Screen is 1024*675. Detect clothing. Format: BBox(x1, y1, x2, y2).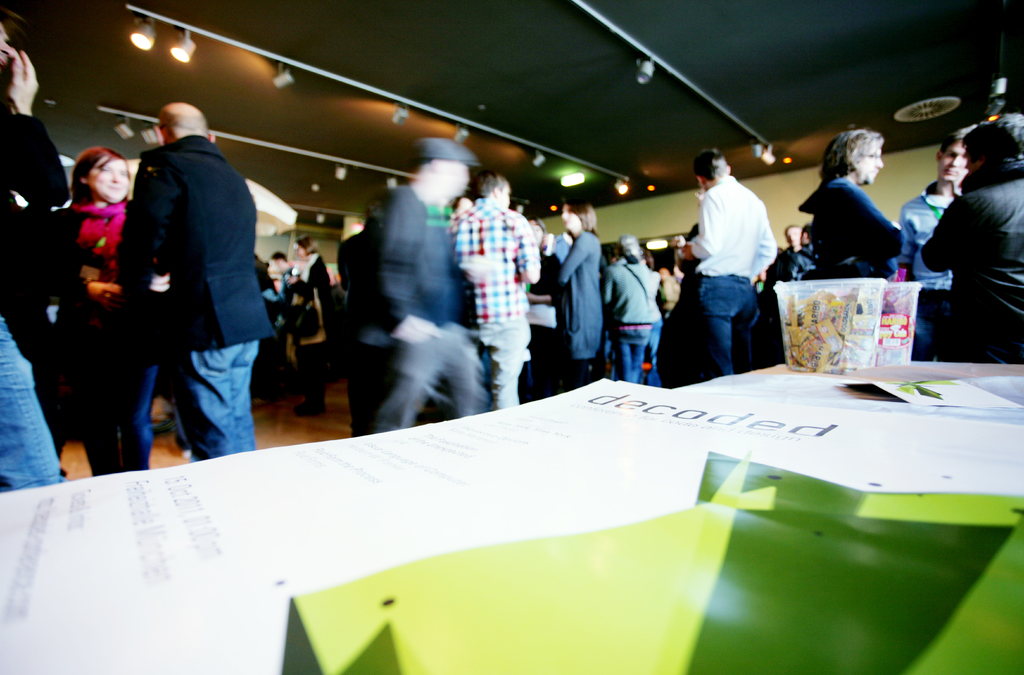
BBox(0, 108, 63, 486).
